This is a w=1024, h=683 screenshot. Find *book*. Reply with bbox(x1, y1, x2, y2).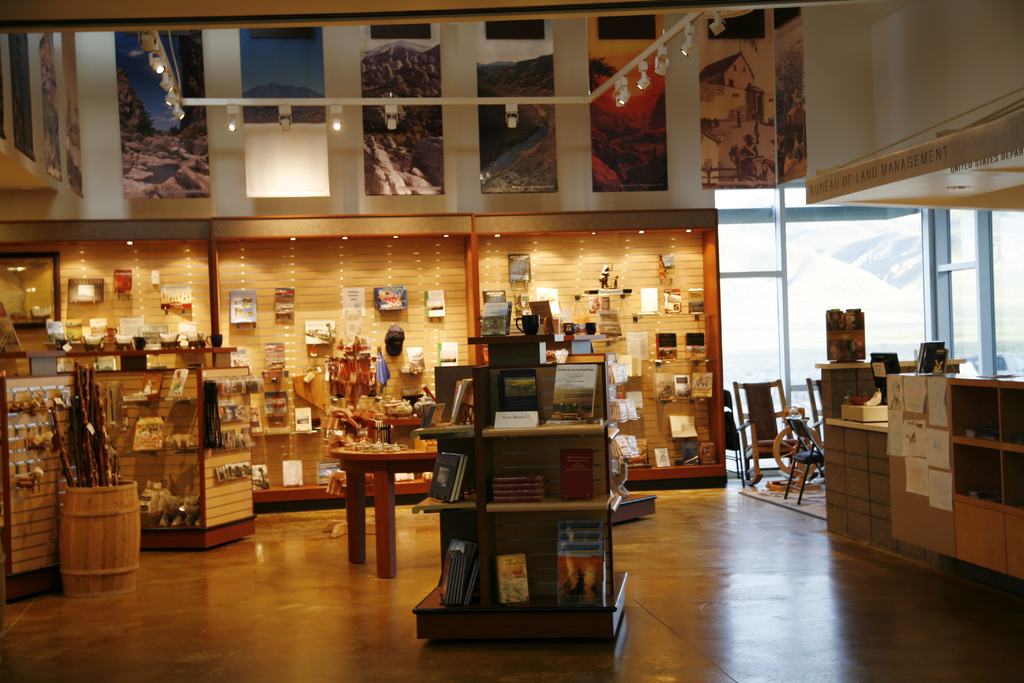
bbox(304, 325, 334, 346).
